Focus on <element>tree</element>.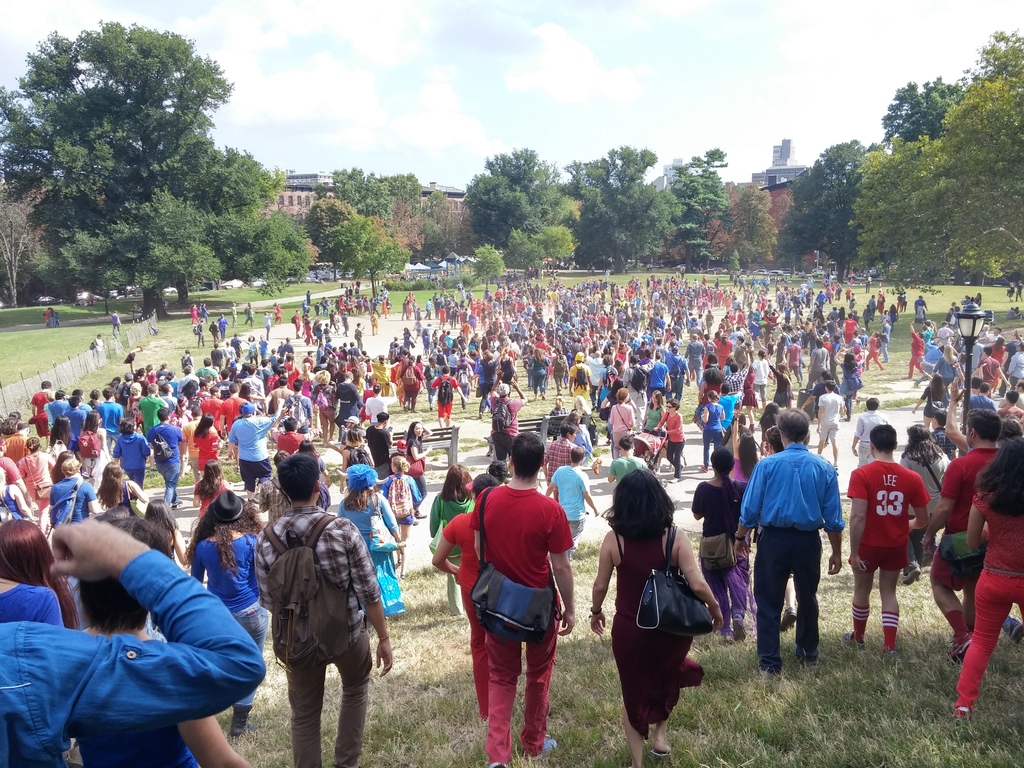
Focused at 852:32:1023:290.
